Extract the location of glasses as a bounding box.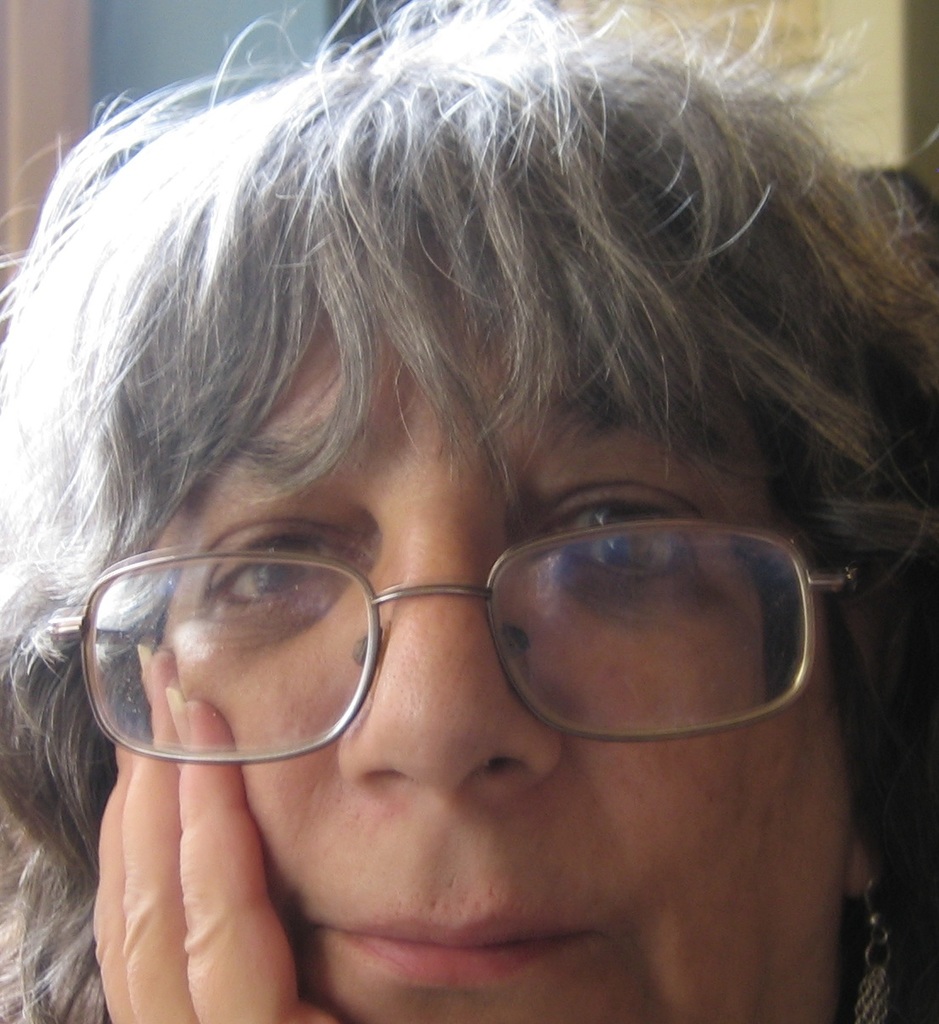
31 472 839 759.
